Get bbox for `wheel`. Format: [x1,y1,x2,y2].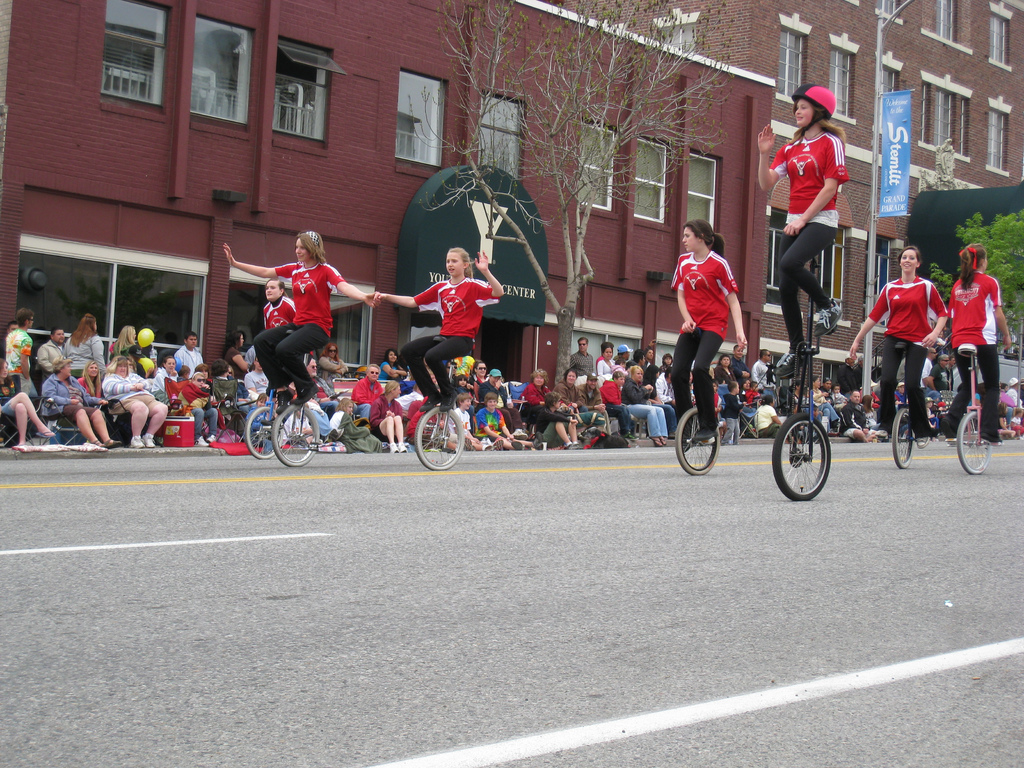
[243,406,283,459].
